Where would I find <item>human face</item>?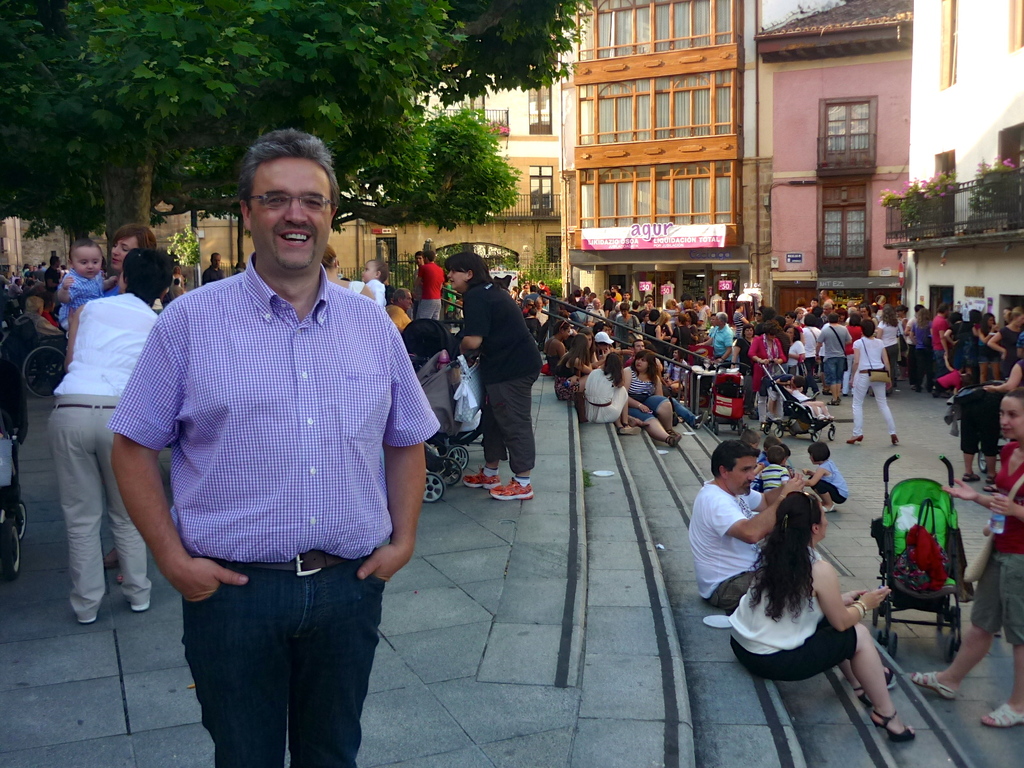
At [1001, 399, 1023, 442].
